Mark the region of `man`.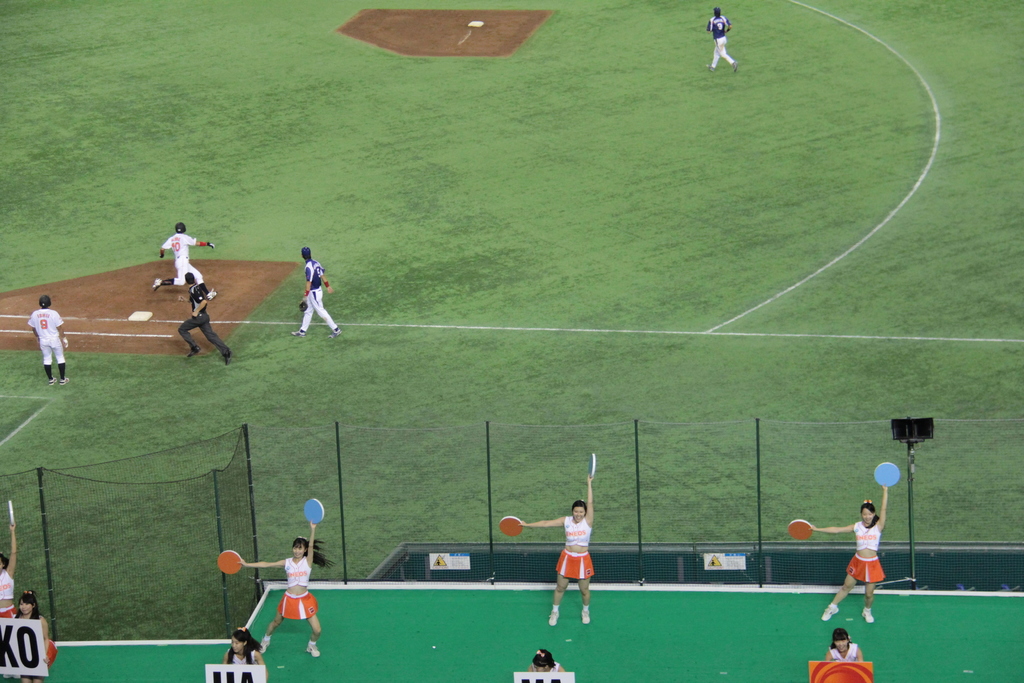
Region: (x1=148, y1=220, x2=217, y2=293).
